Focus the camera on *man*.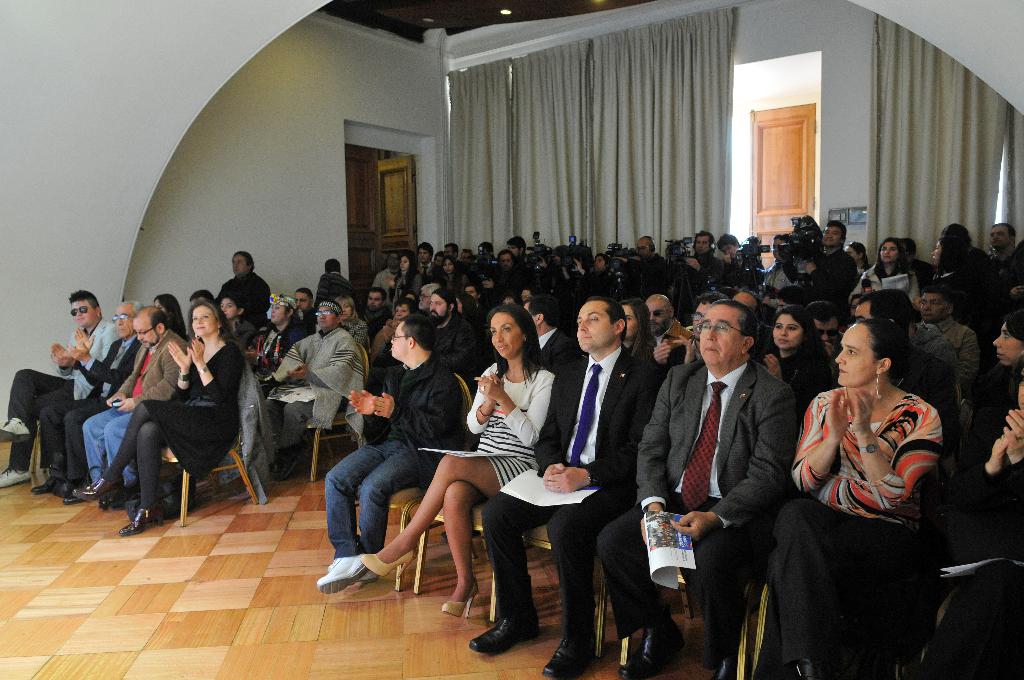
Focus region: select_region(465, 291, 667, 679).
